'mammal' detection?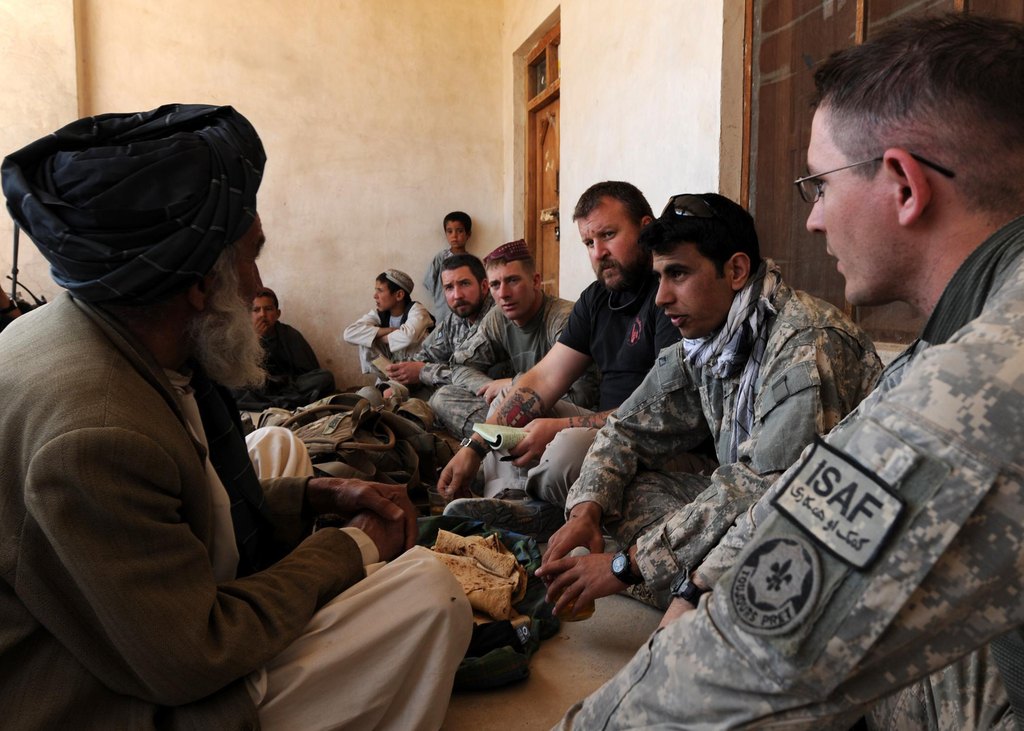
box(343, 272, 429, 381)
